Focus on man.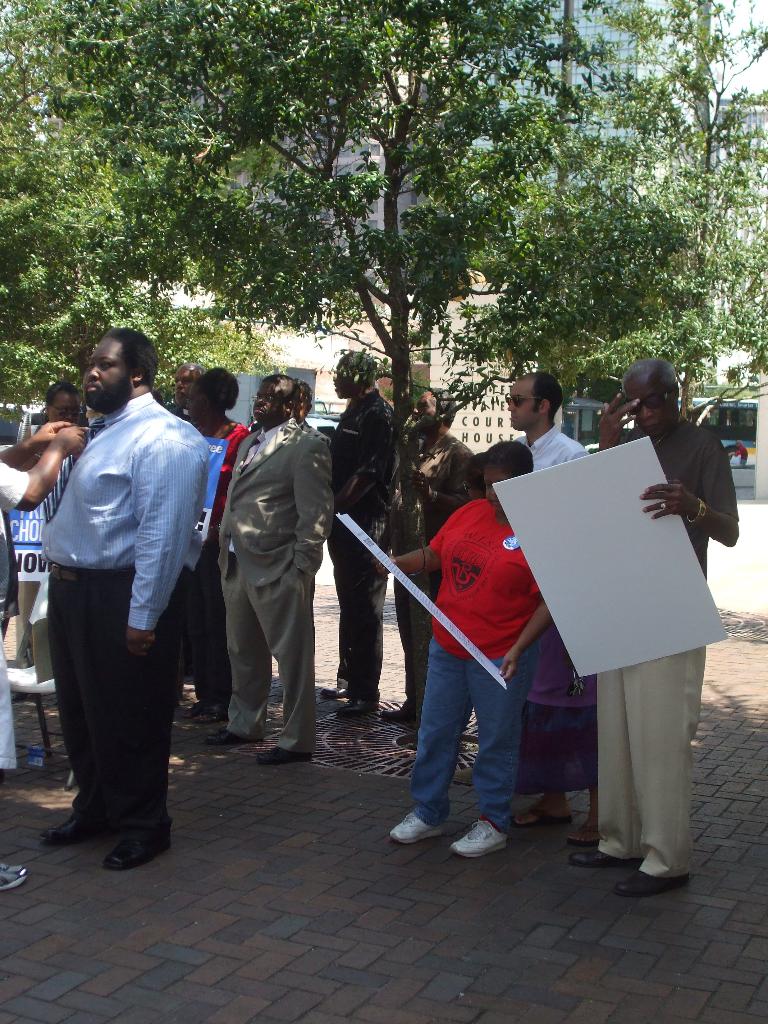
Focused at 209 383 339 764.
